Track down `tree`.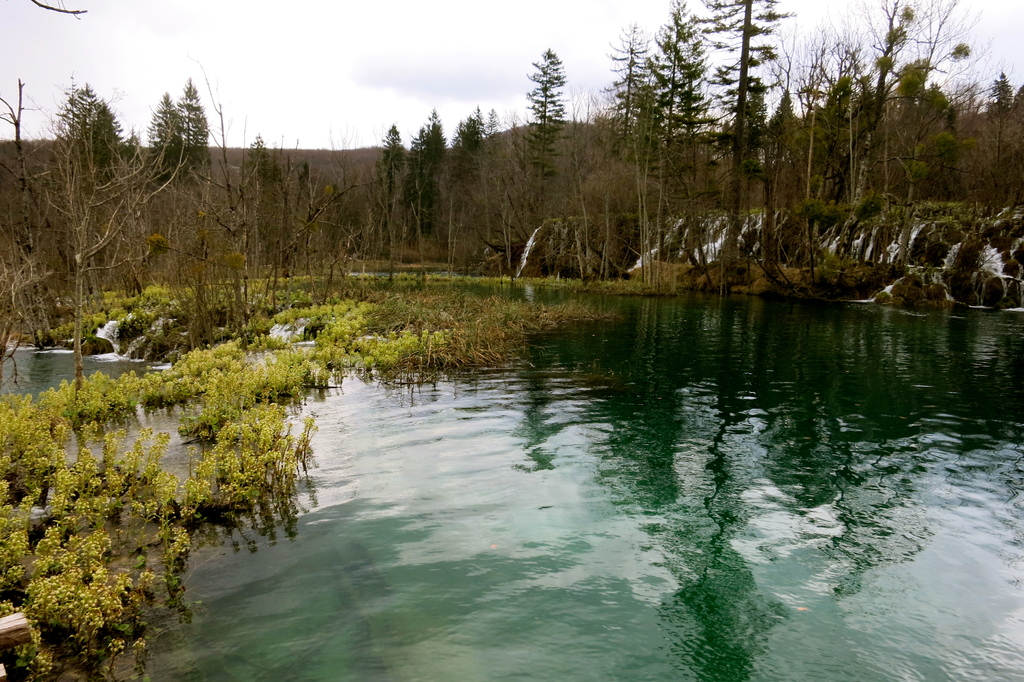
Tracked to {"x1": 511, "y1": 51, "x2": 573, "y2": 215}.
